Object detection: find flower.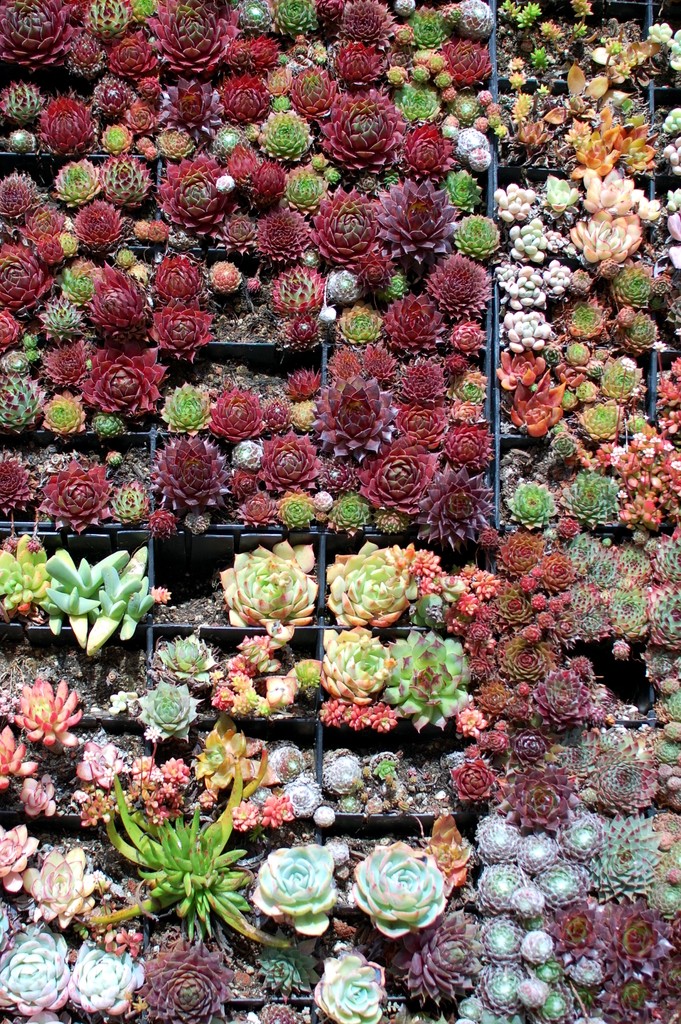
[0,927,72,1015].
